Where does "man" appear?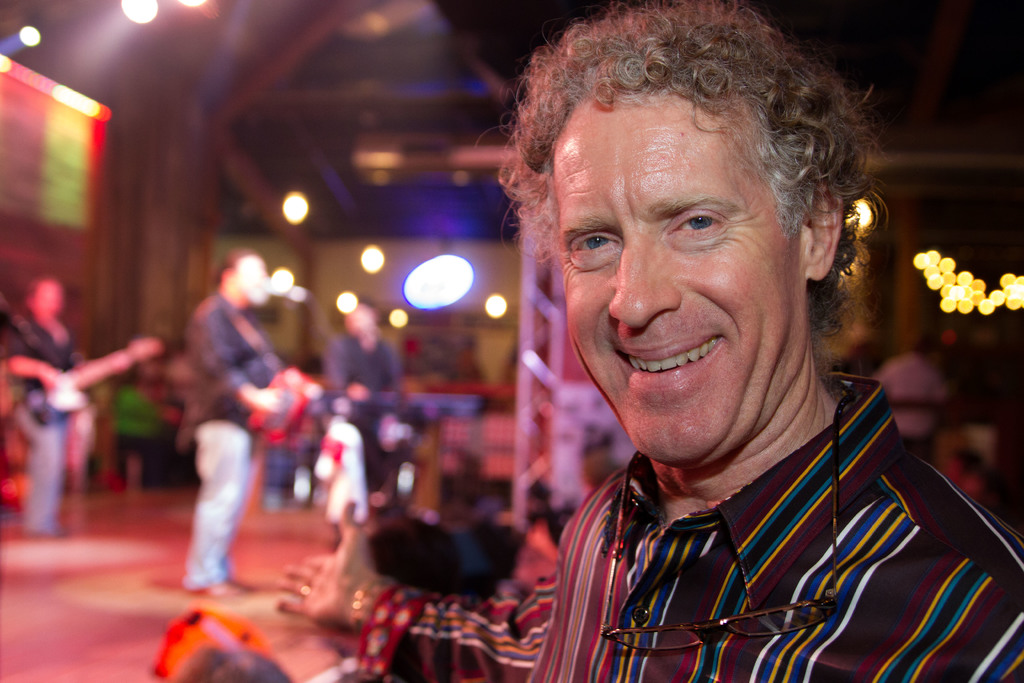
Appears at 156, 257, 284, 614.
